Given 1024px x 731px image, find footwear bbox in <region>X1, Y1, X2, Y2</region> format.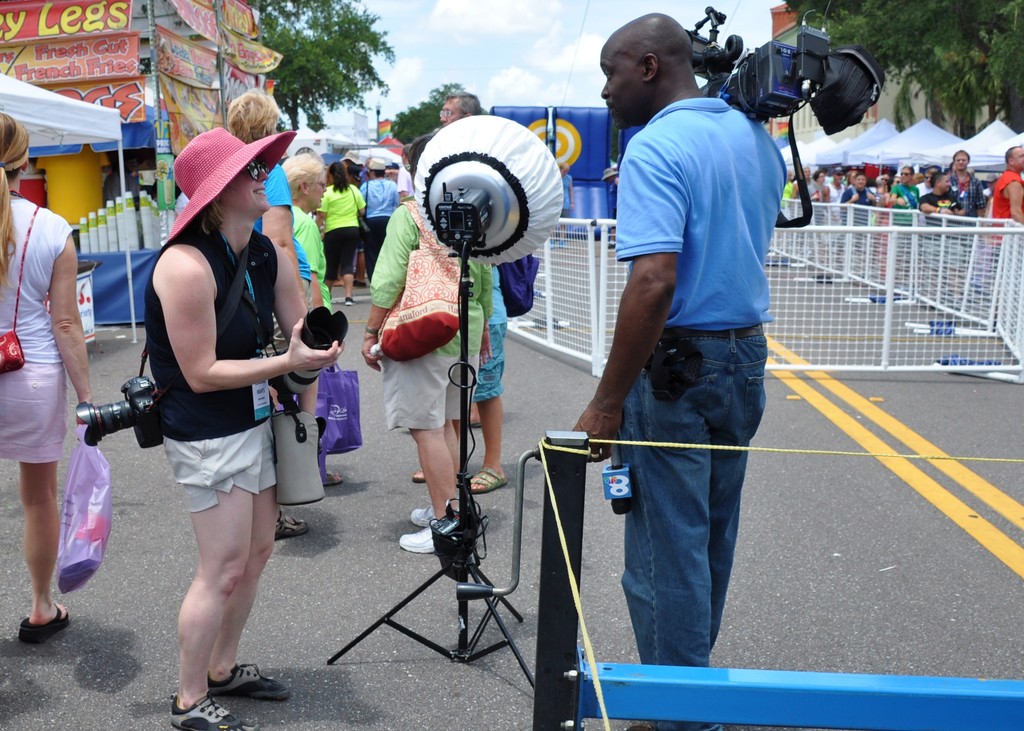
<region>19, 602, 70, 643</region>.
